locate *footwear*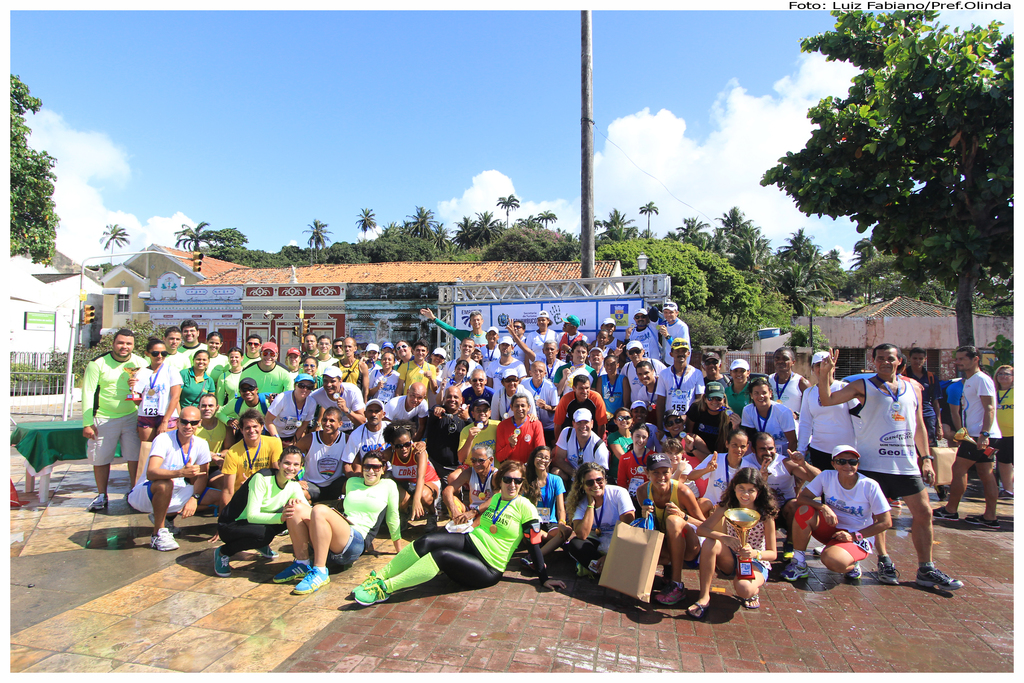
{"left": 355, "top": 574, "right": 388, "bottom": 605}
